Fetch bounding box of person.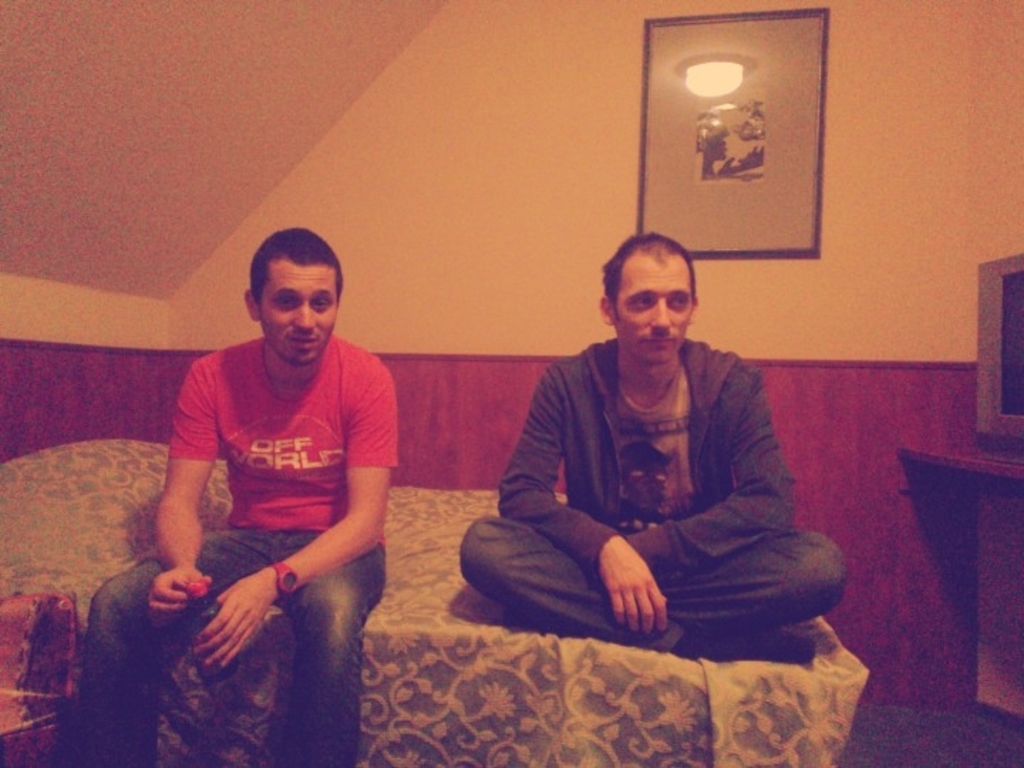
Bbox: (74,223,400,767).
